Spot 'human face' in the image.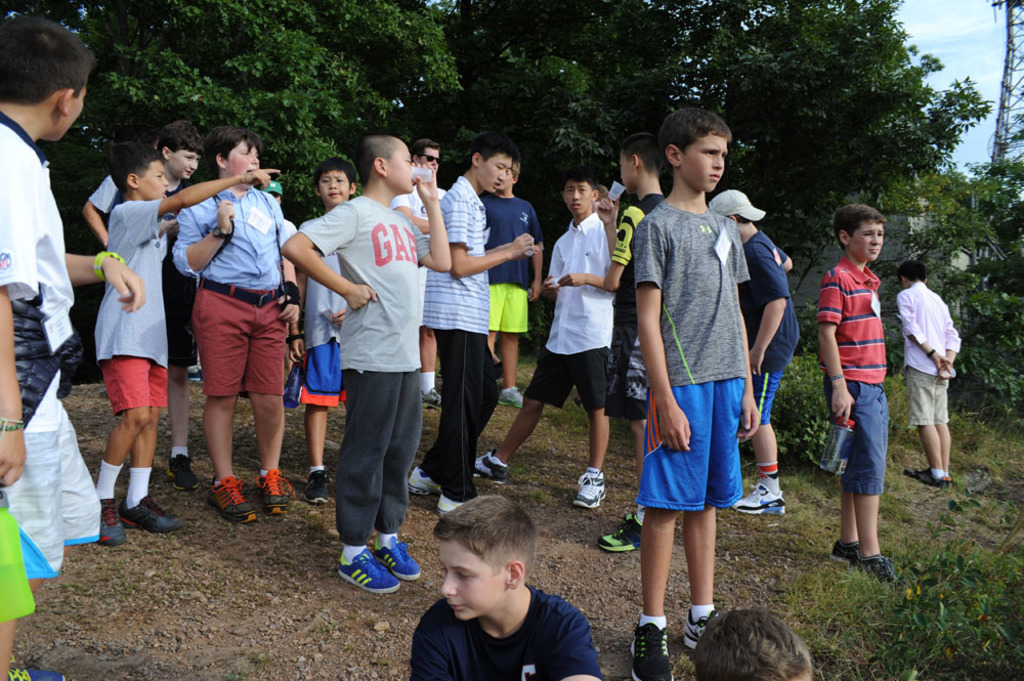
'human face' found at <box>139,158,168,199</box>.
